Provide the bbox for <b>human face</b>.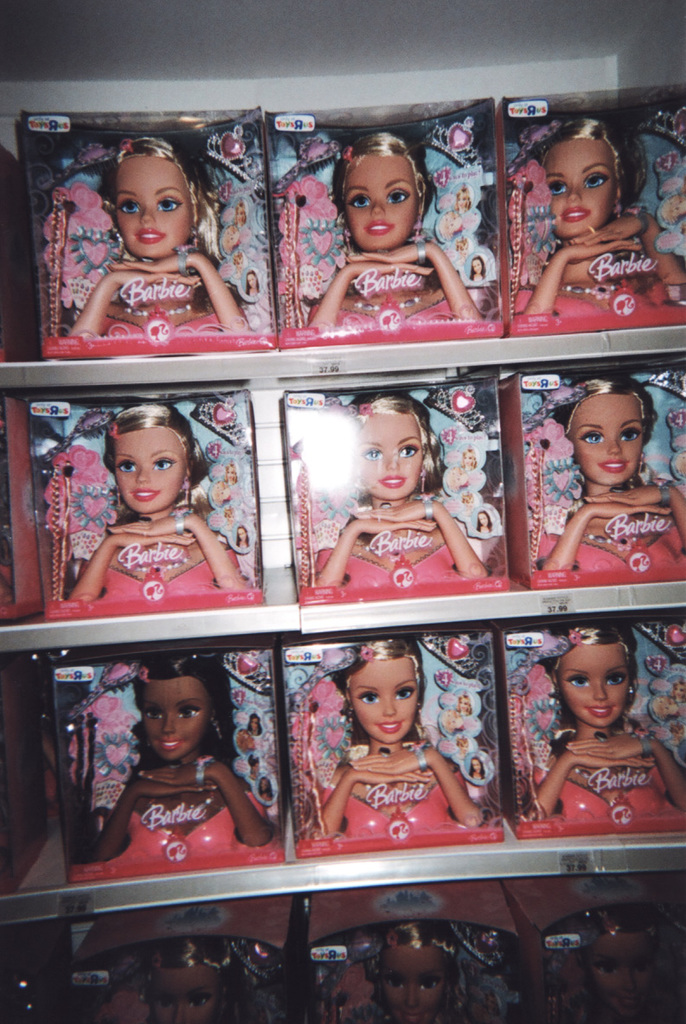
[left=542, top=138, right=616, bottom=234].
